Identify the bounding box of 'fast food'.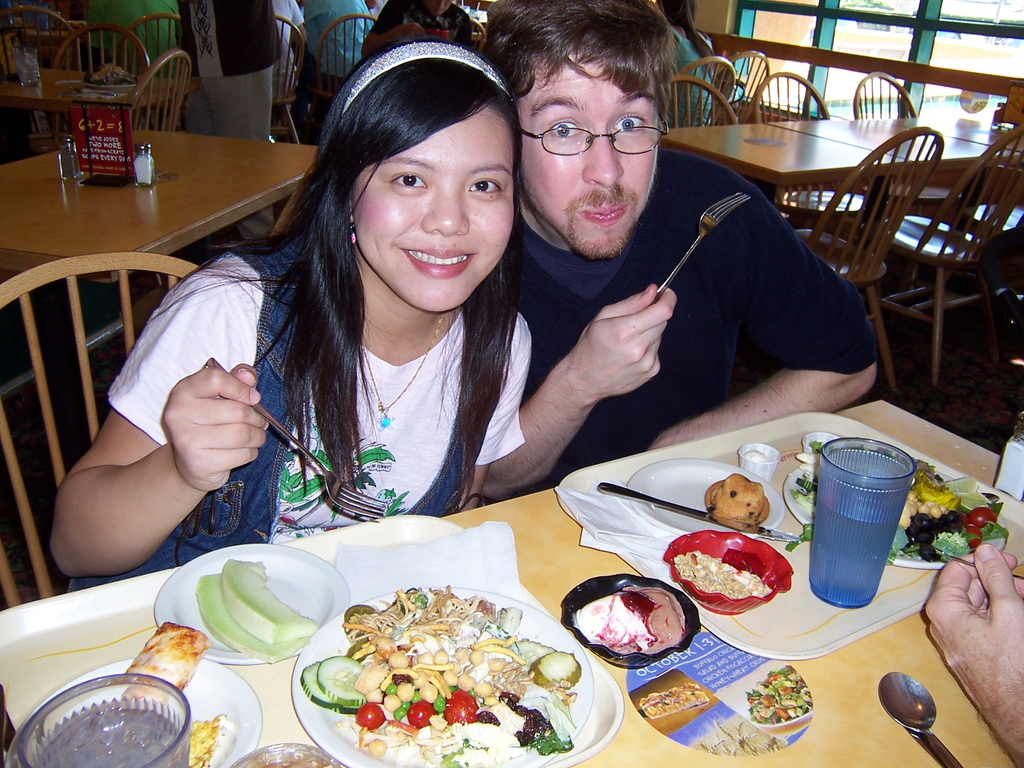
(792,457,1012,566).
